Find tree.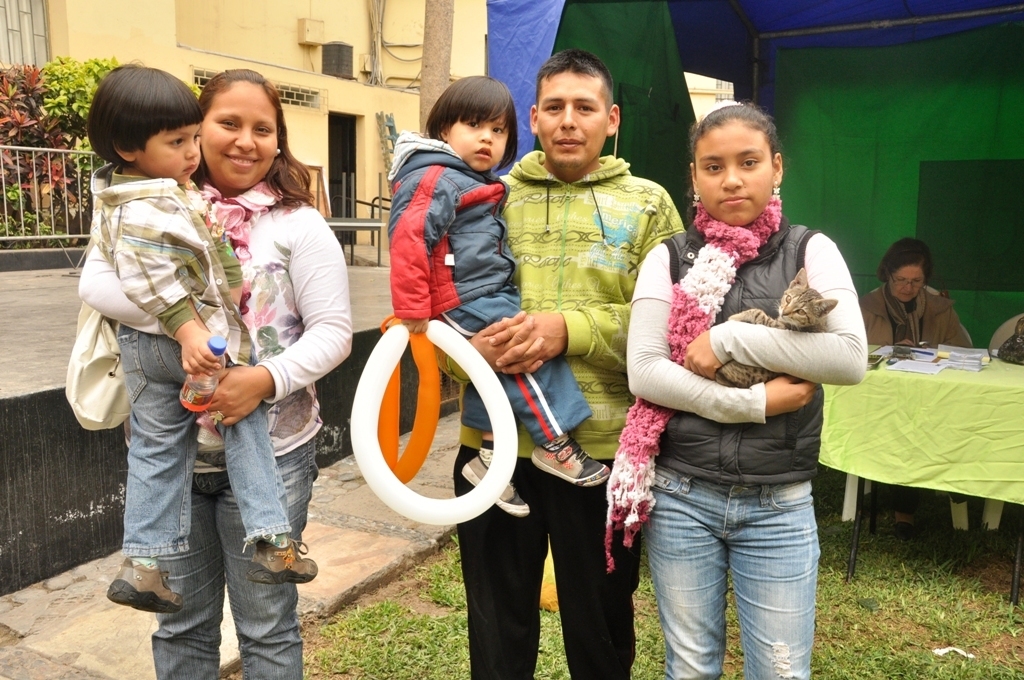
[left=0, top=55, right=127, bottom=254].
